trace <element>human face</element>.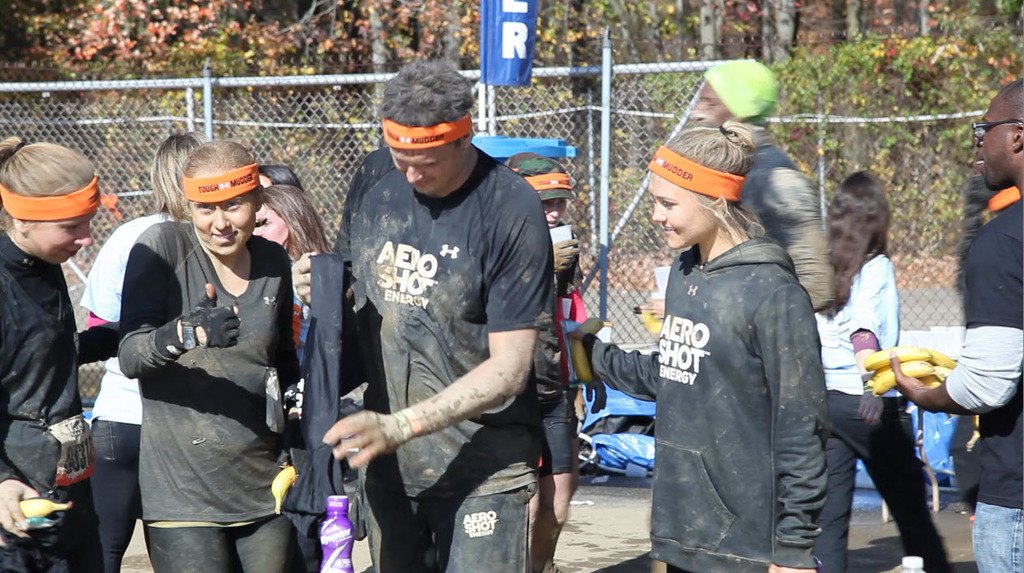
Traced to box(978, 104, 1016, 185).
